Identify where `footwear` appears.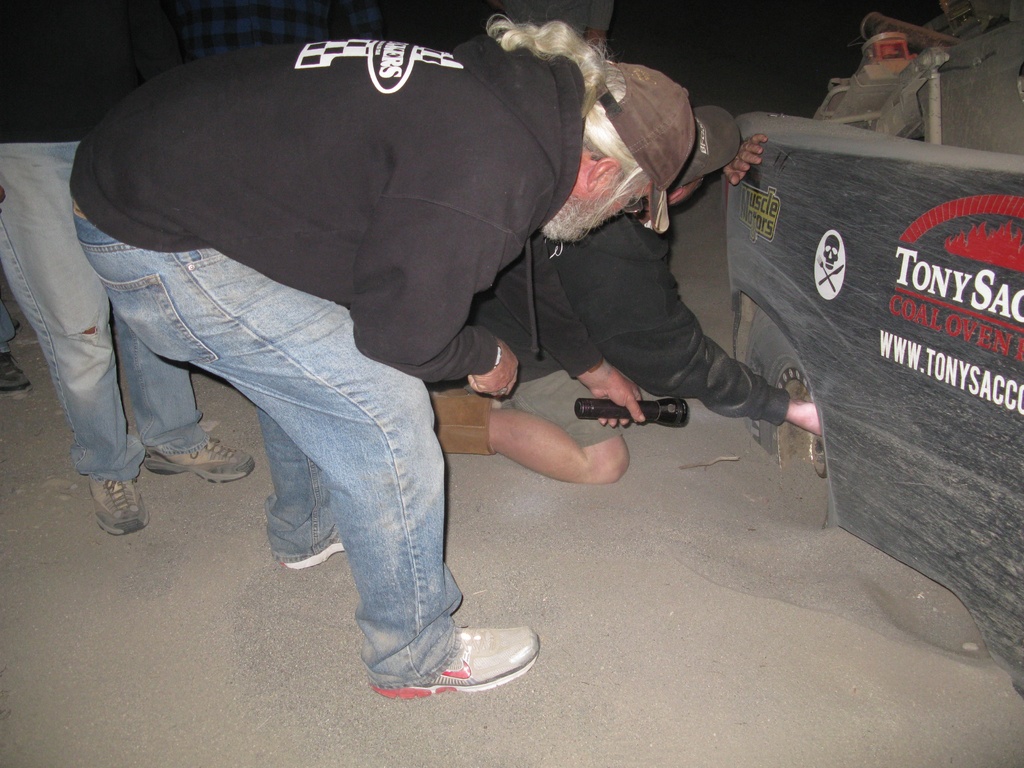
Appears at left=146, top=438, right=255, bottom=484.
